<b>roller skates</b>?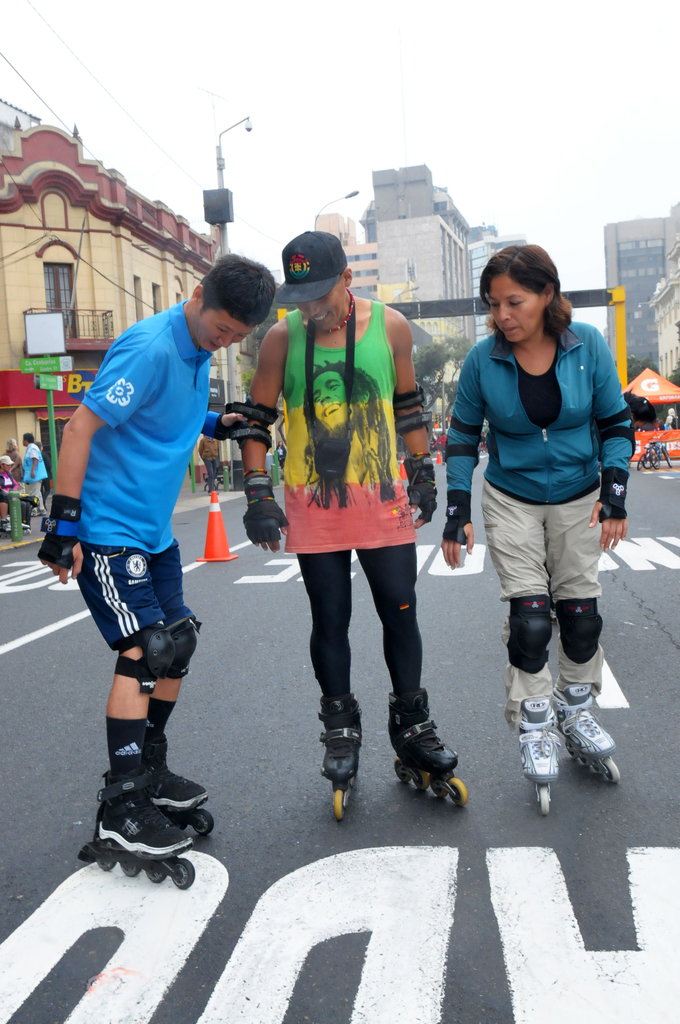
l=315, t=693, r=364, b=824
